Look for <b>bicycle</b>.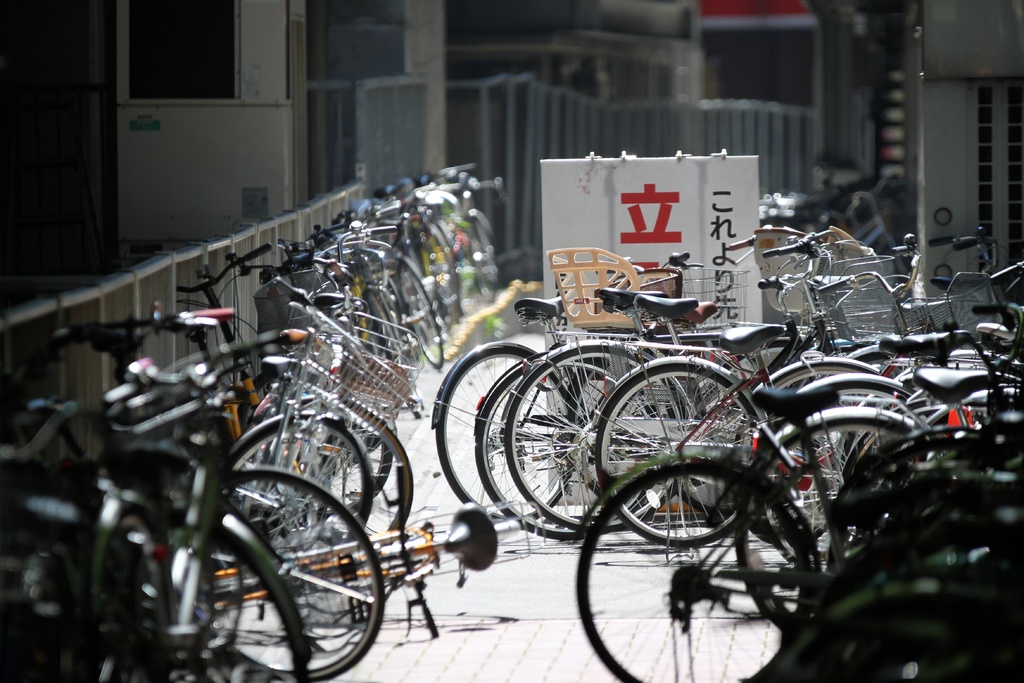
Found: 575, 299, 1021, 682.
